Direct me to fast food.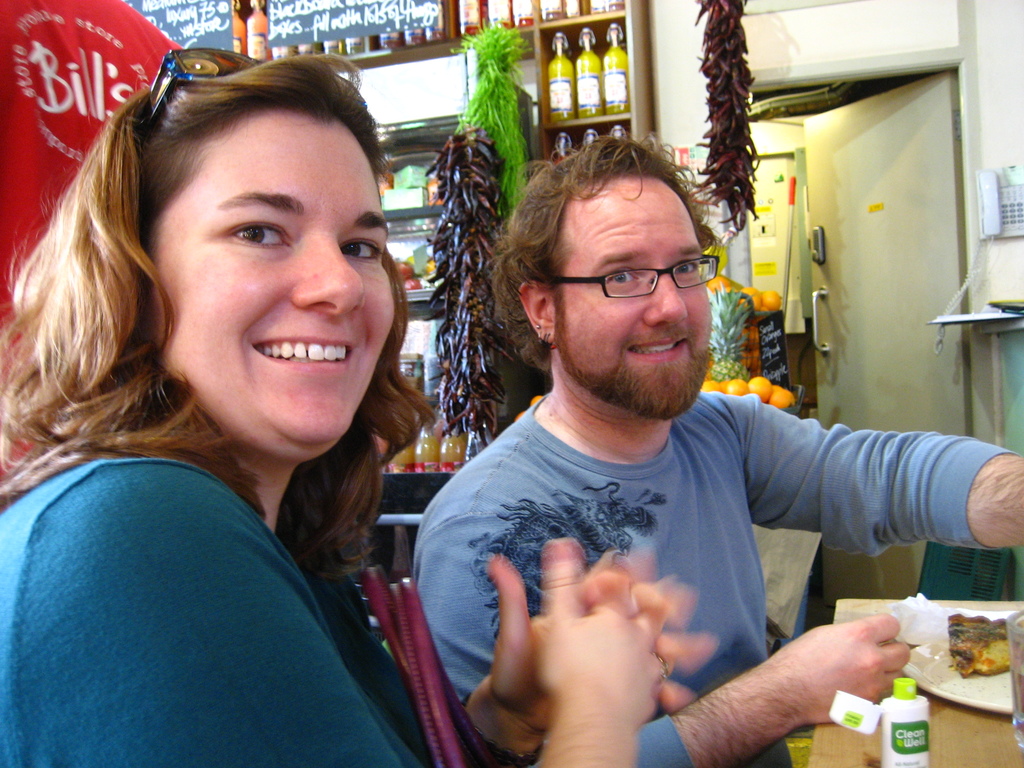
Direction: x1=941, y1=612, x2=1012, y2=677.
